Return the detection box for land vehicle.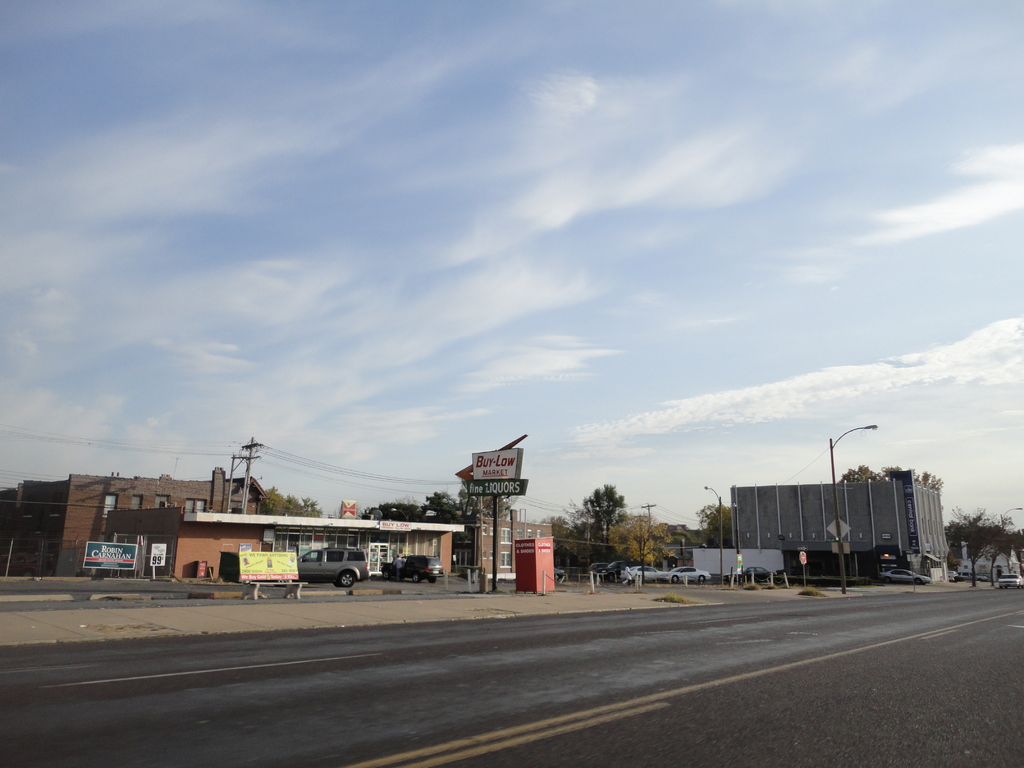
{"x1": 589, "y1": 563, "x2": 633, "y2": 584}.
